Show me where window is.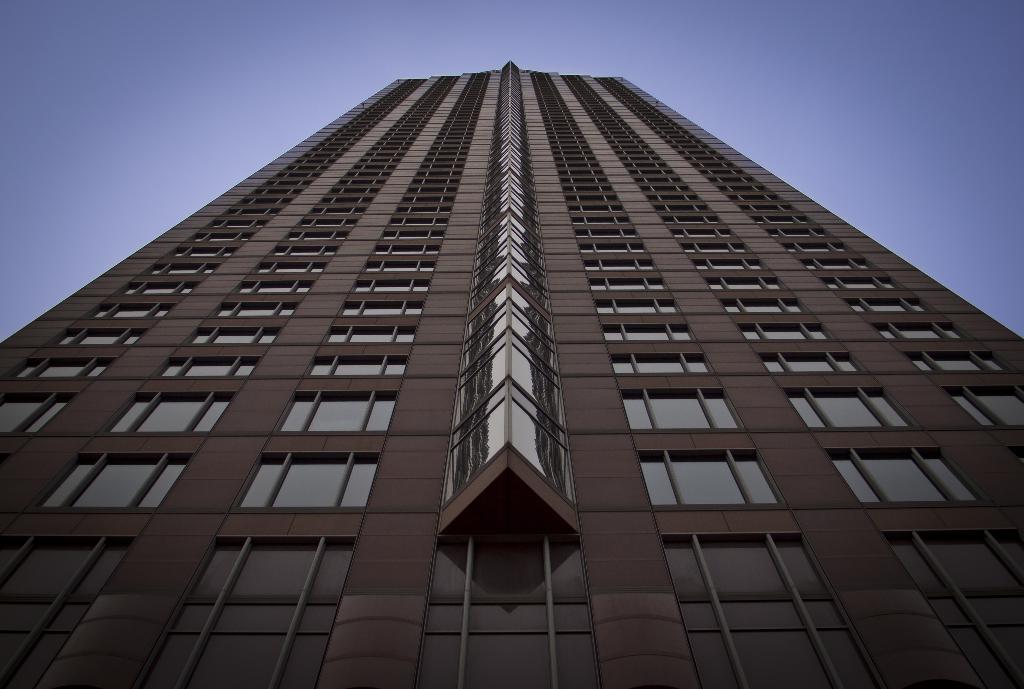
window is at 350/278/428/290.
